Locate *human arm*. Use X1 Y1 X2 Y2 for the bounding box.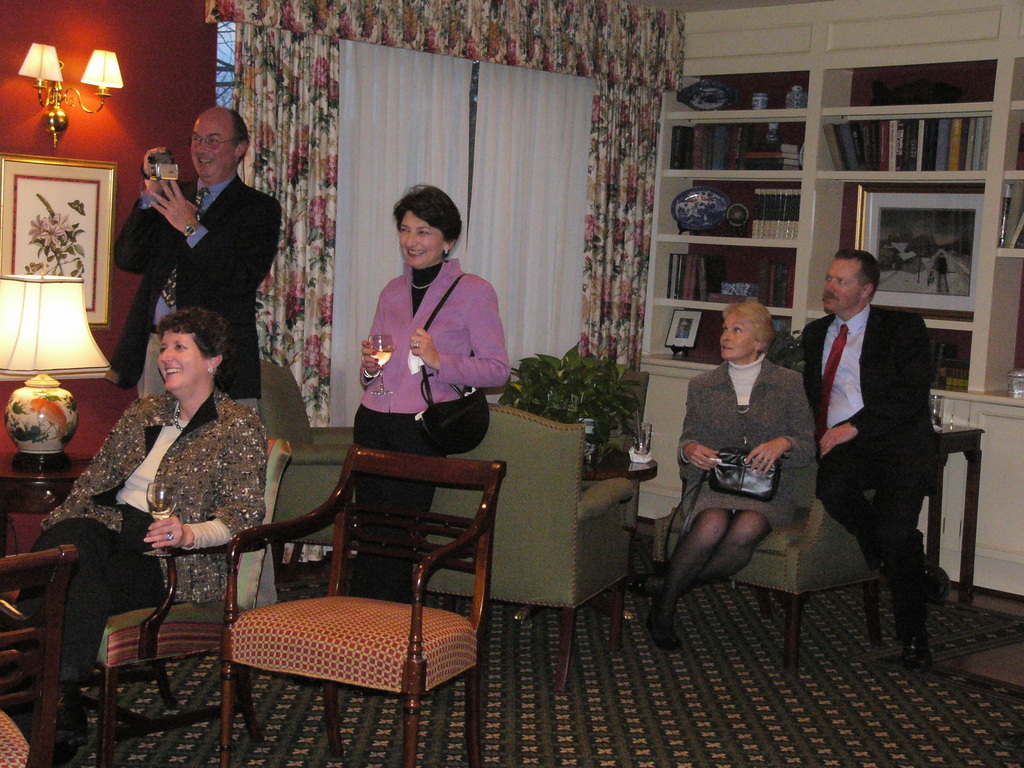
743 373 814 468.
